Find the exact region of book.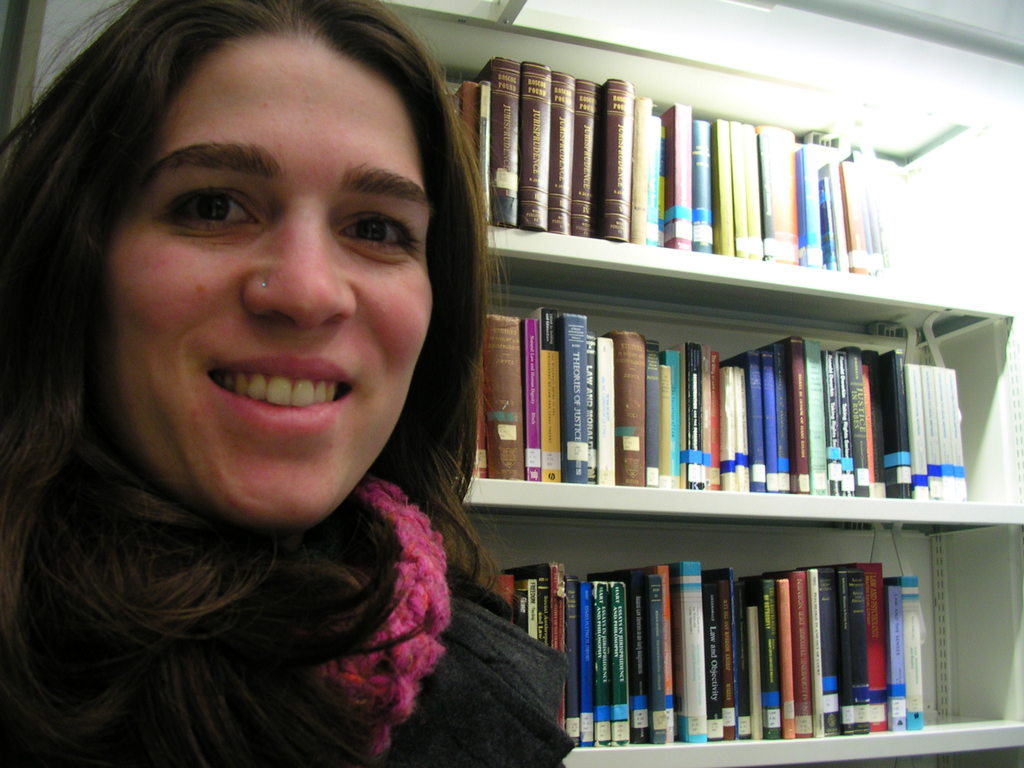
Exact region: [837,352,860,497].
